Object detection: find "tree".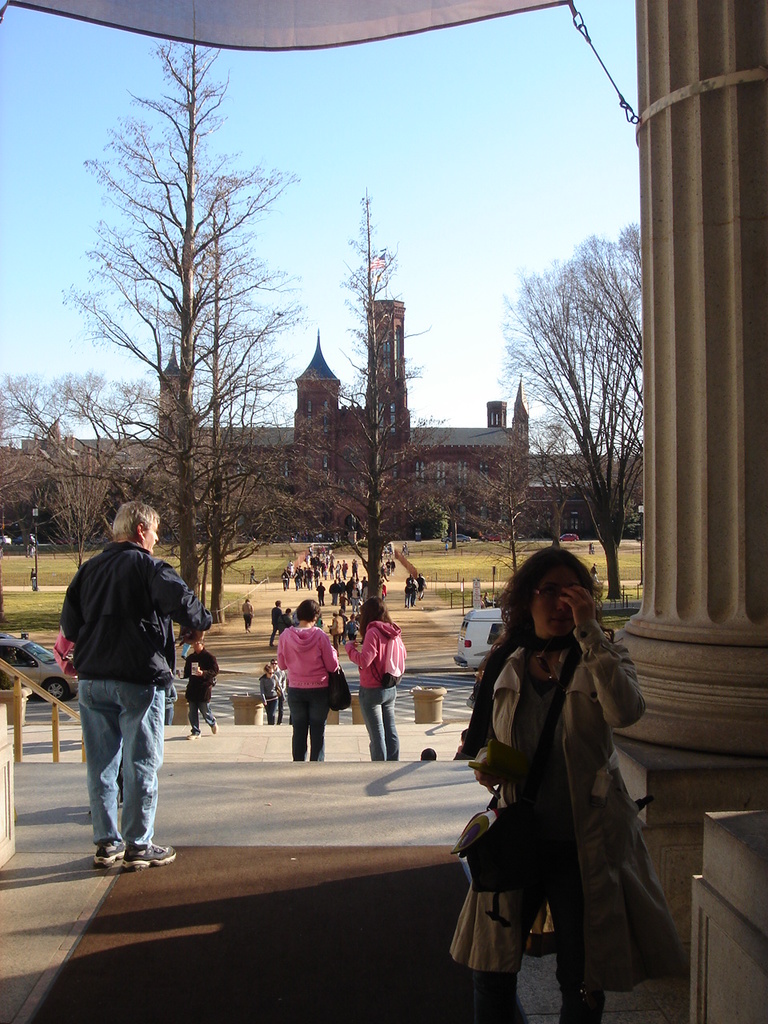
438 408 555 600.
